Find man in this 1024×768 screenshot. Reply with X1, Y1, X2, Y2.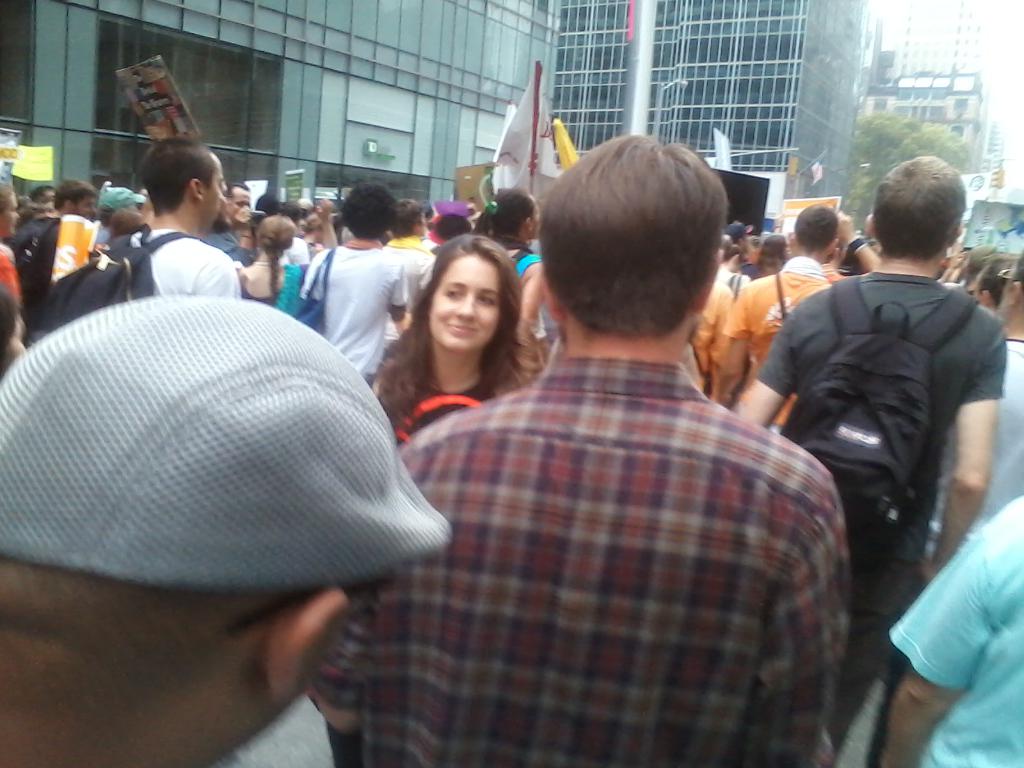
17, 289, 442, 767.
